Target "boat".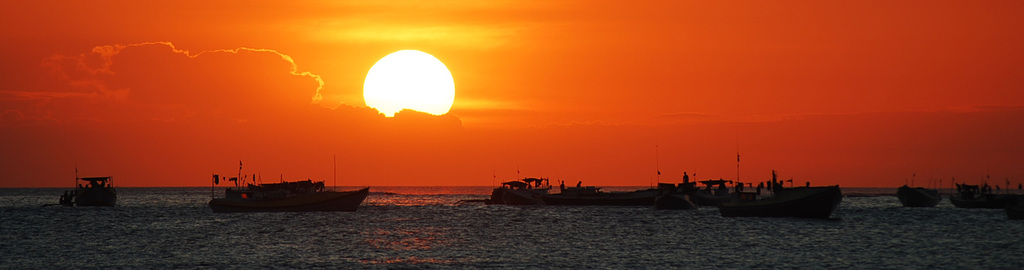
Target region: bbox=[209, 156, 371, 217].
